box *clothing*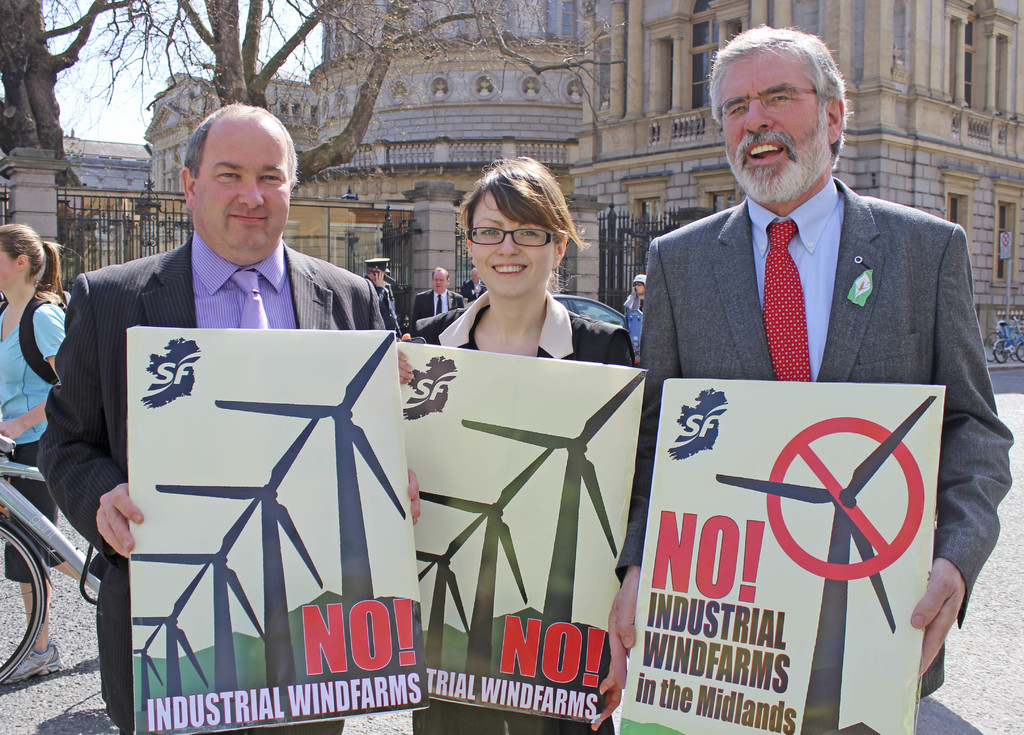
[421, 291, 641, 734]
